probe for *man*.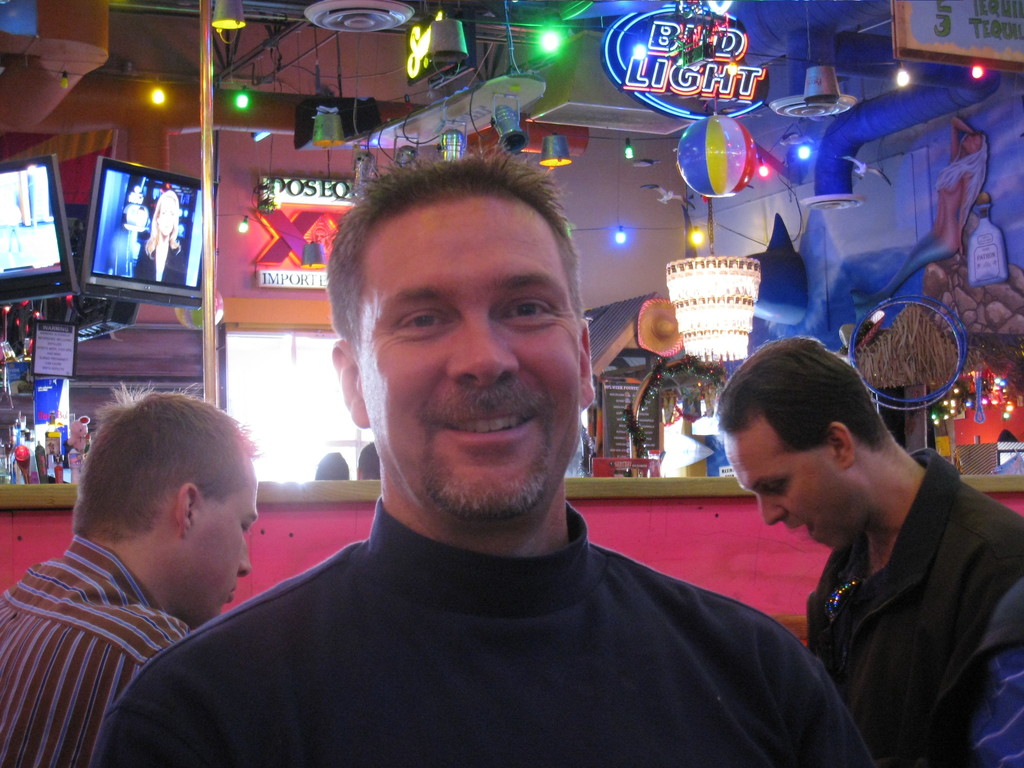
Probe result: bbox(0, 380, 276, 767).
